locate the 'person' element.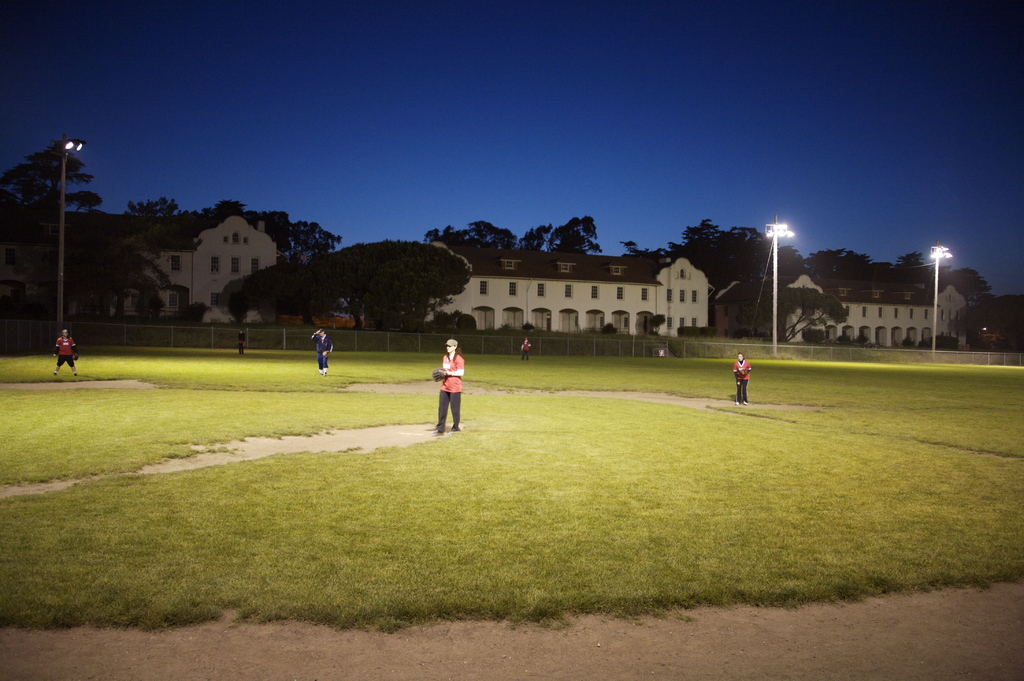
Element bbox: left=525, top=343, right=528, bottom=355.
